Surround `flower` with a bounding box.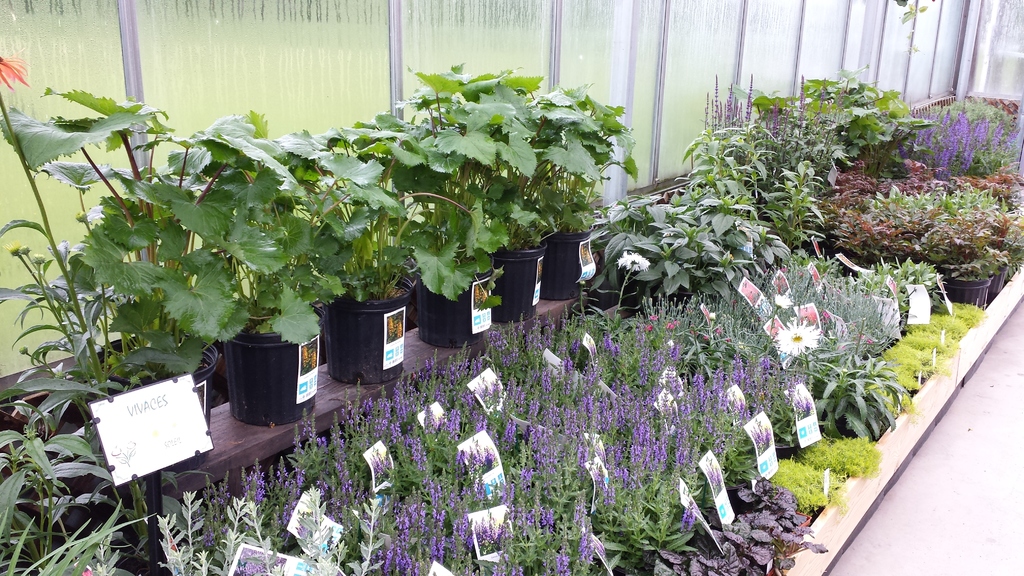
bbox(331, 452, 355, 490).
